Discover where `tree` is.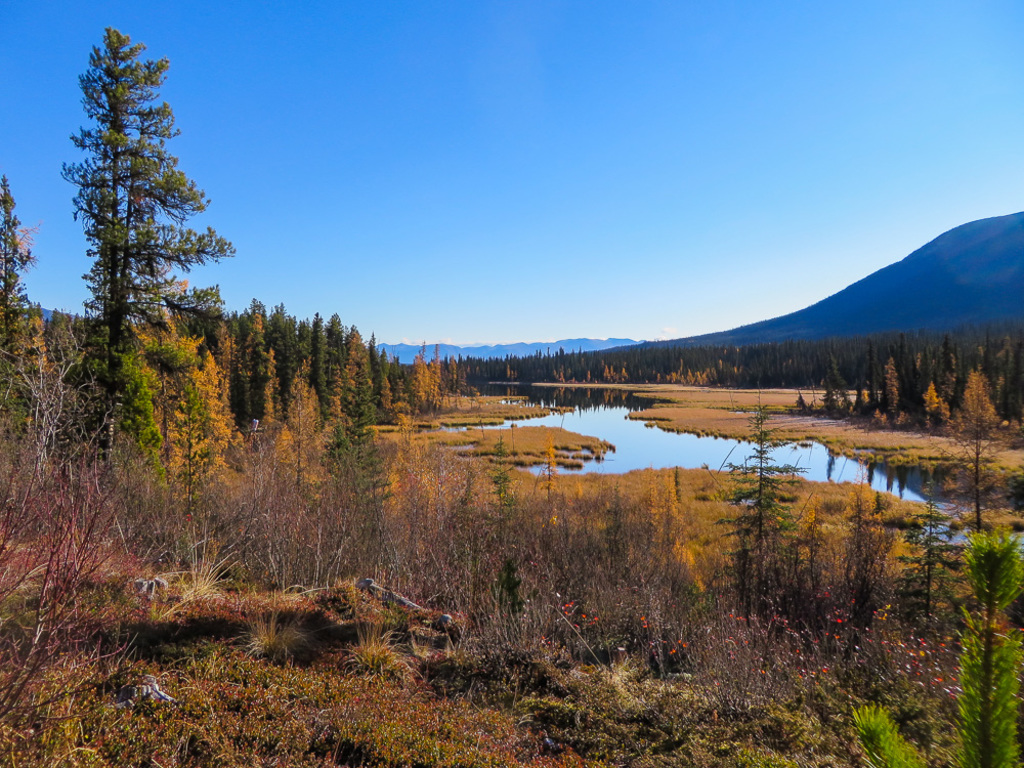
Discovered at 963, 361, 979, 435.
